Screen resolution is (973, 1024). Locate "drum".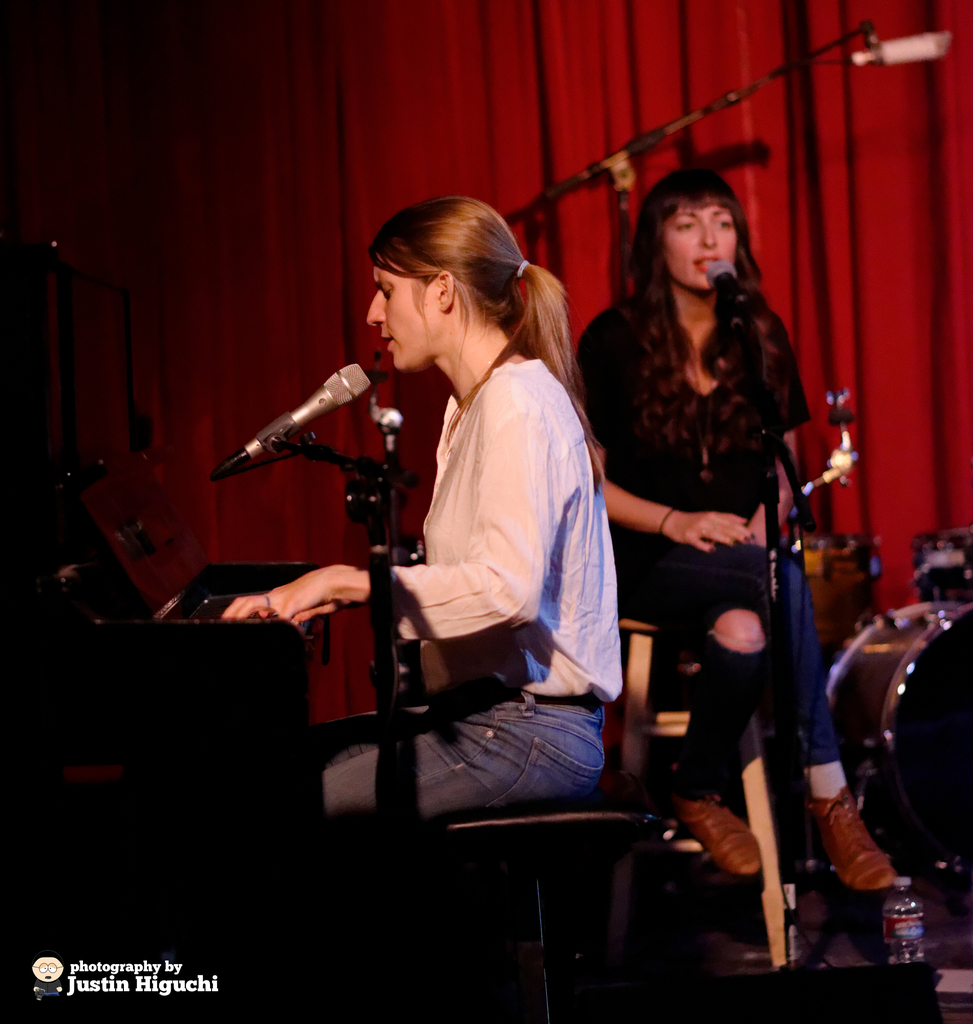
detection(917, 526, 972, 603).
